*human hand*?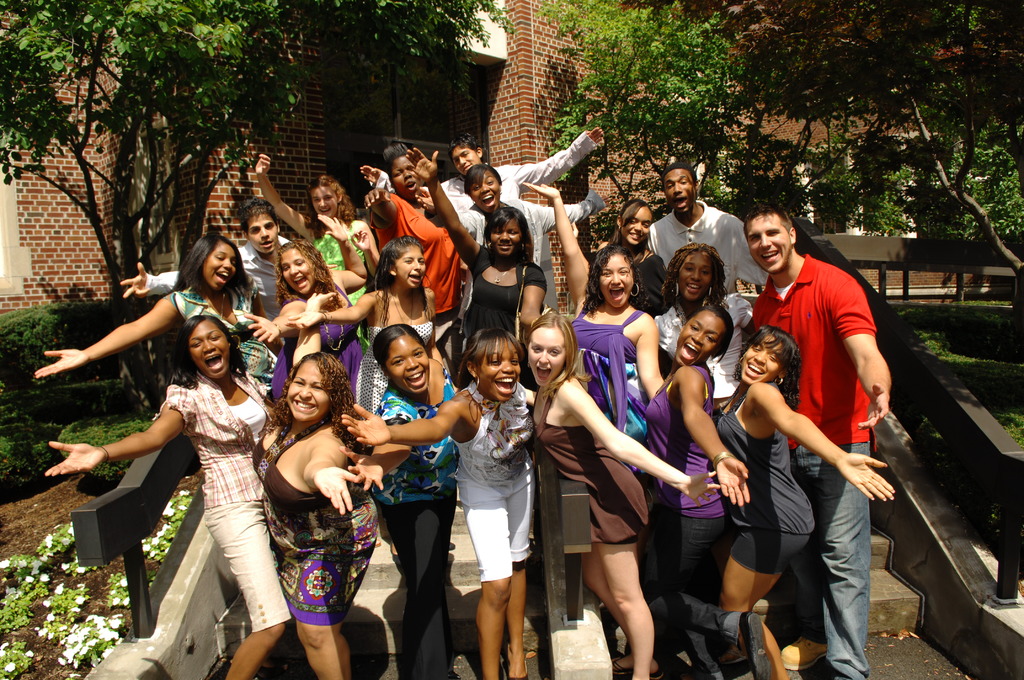
left=338, top=445, right=387, bottom=495
